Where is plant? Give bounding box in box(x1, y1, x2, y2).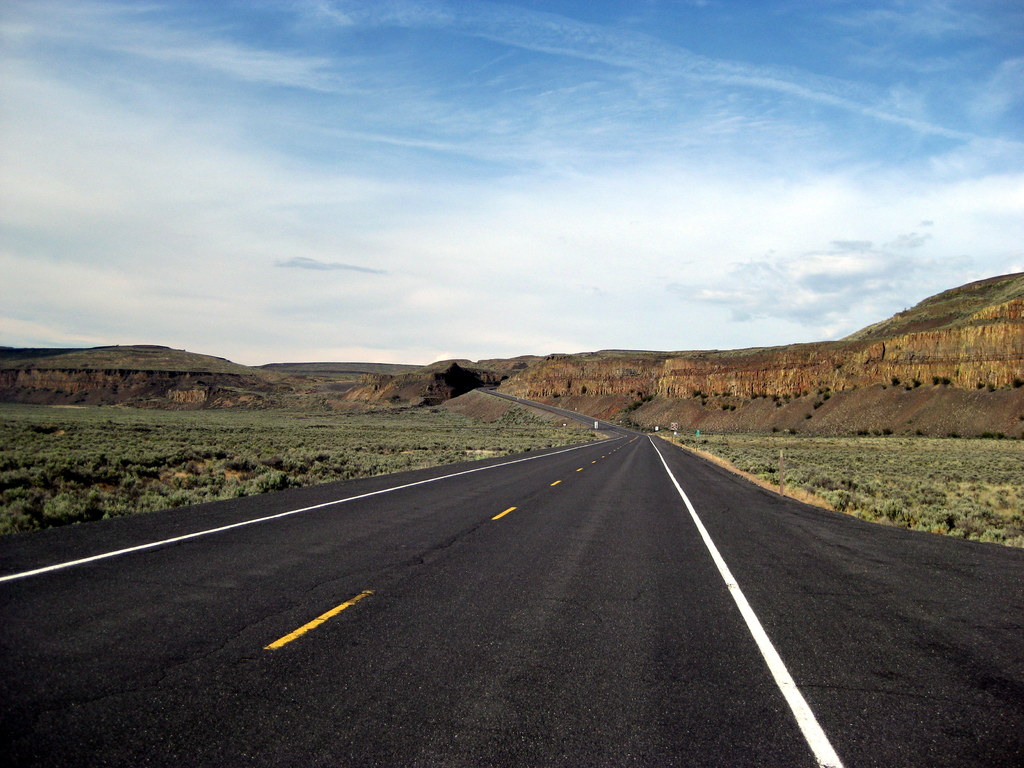
box(806, 413, 810, 422).
